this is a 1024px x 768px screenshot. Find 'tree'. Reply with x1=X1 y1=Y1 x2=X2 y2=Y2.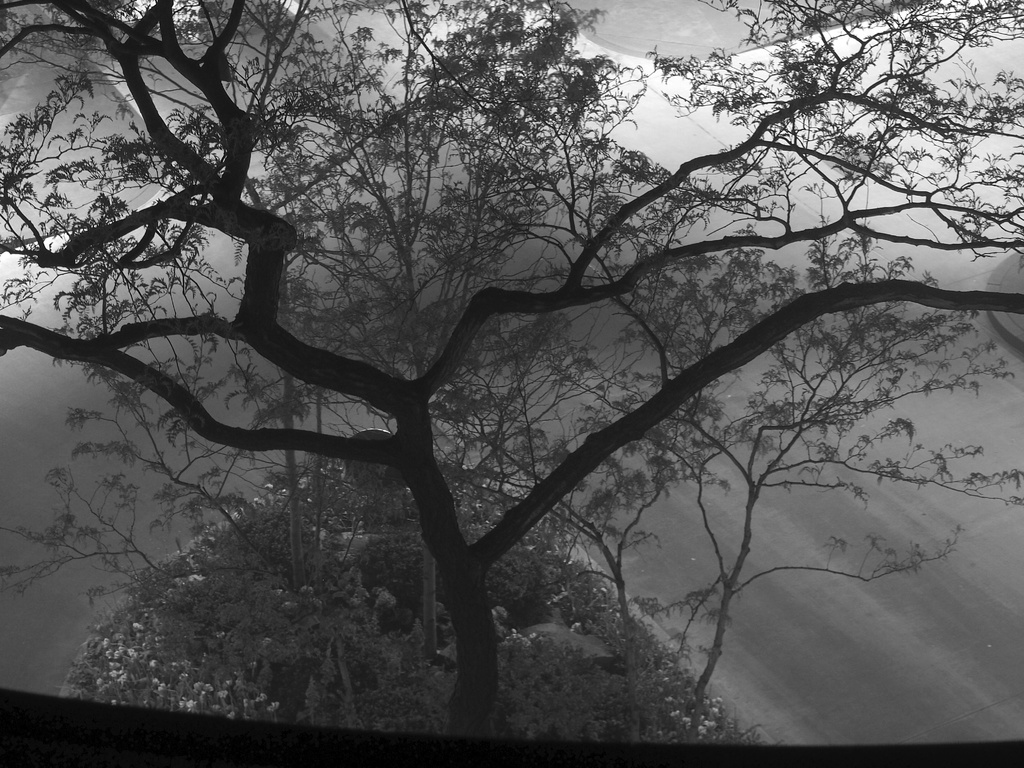
x1=0 y1=0 x2=1023 y2=739.
